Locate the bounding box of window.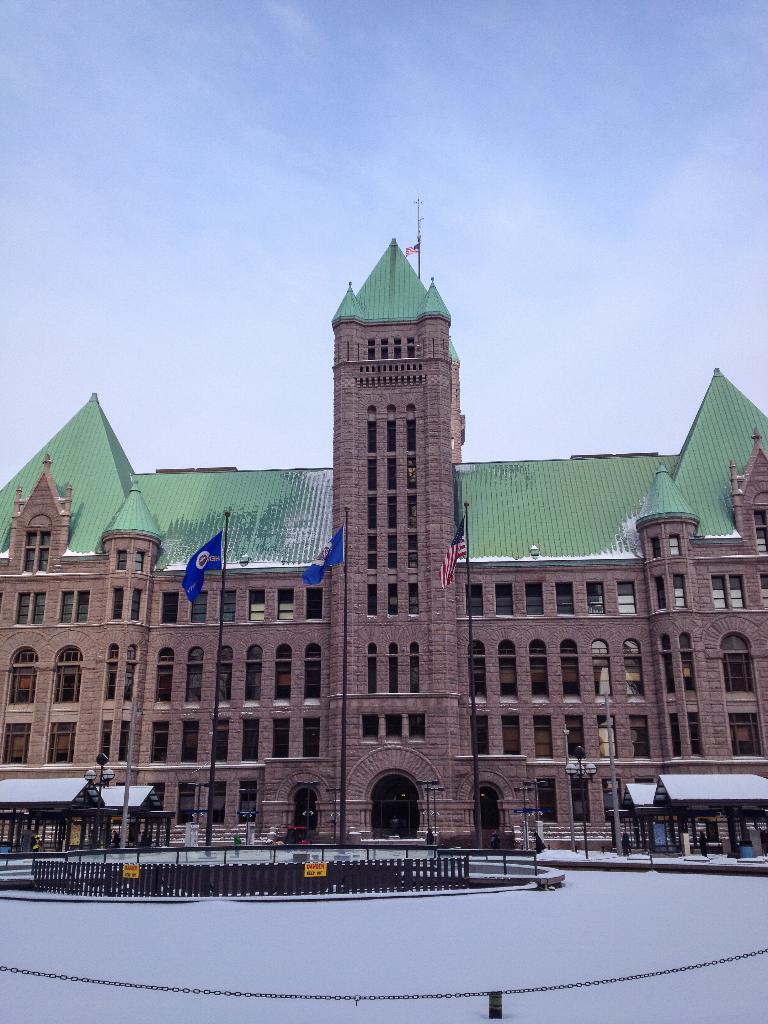
Bounding box: (207, 779, 221, 822).
